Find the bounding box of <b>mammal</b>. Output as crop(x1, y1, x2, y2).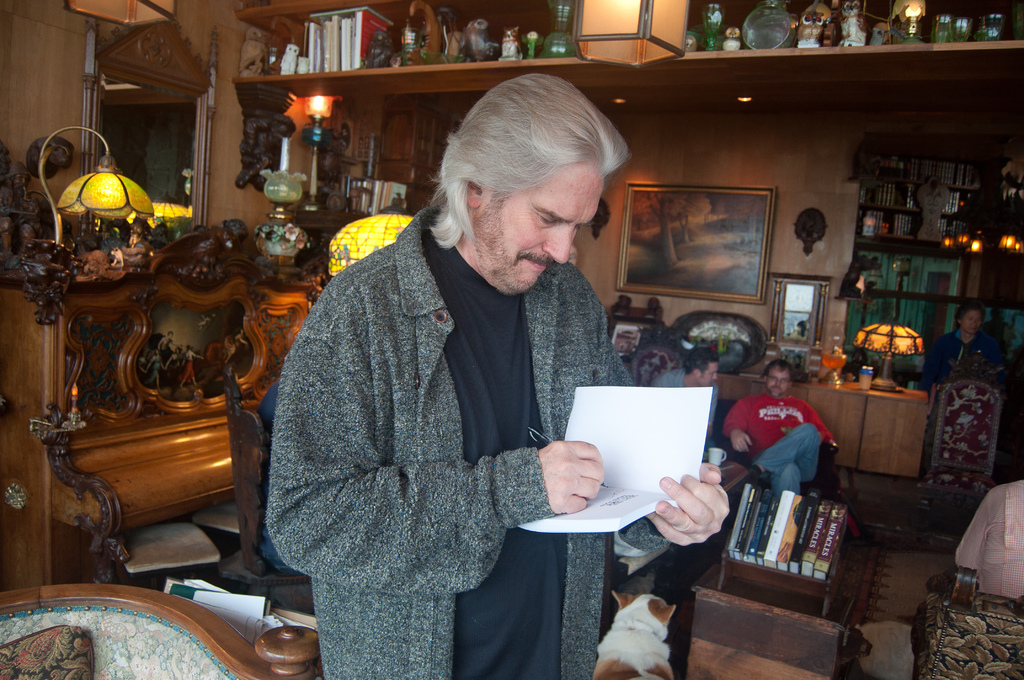
crop(723, 360, 834, 501).
